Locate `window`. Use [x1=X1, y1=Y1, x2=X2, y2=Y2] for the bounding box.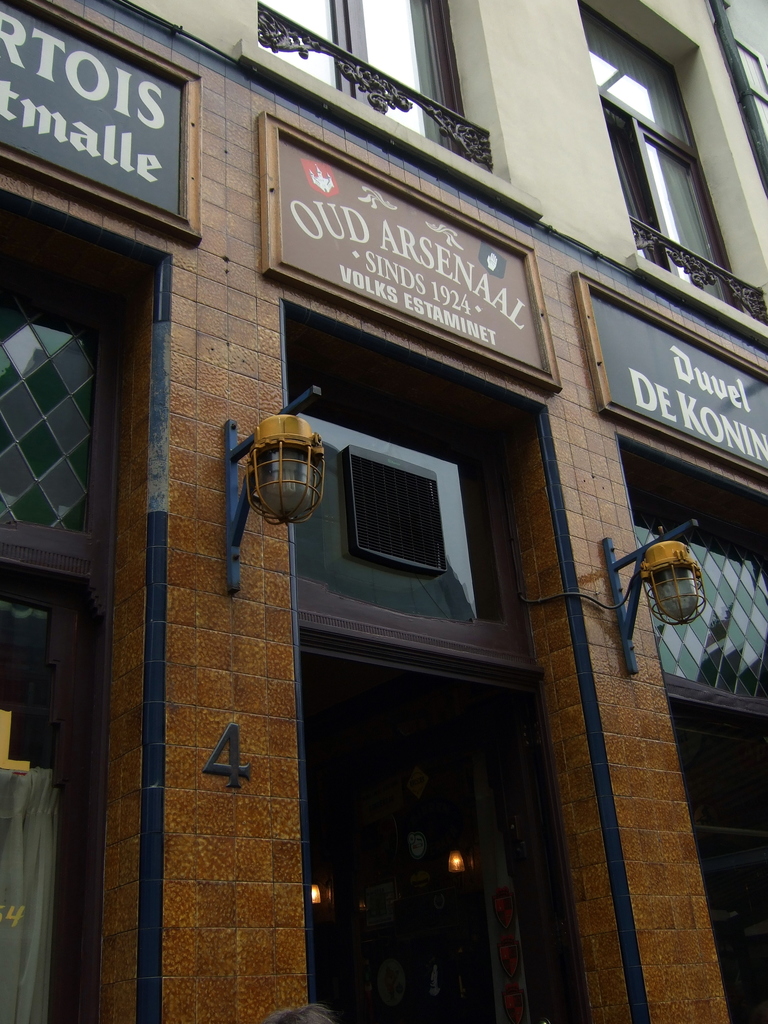
[x1=612, y1=15, x2=731, y2=269].
